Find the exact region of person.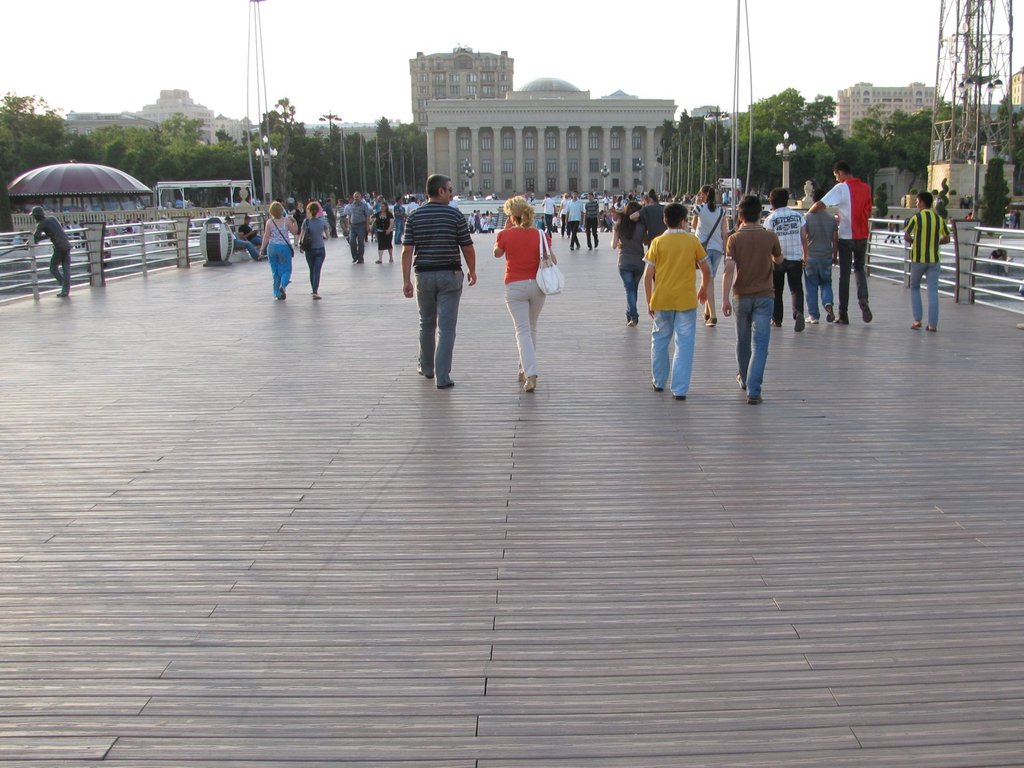
Exact region: left=804, top=178, right=839, bottom=319.
